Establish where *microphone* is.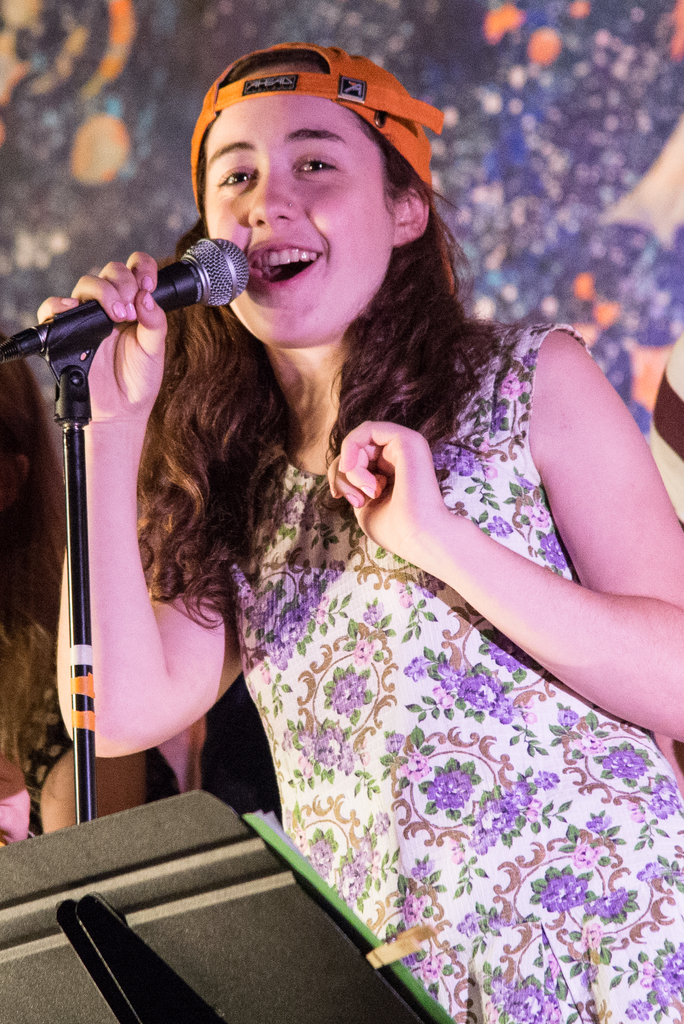
Established at (x1=12, y1=231, x2=266, y2=355).
